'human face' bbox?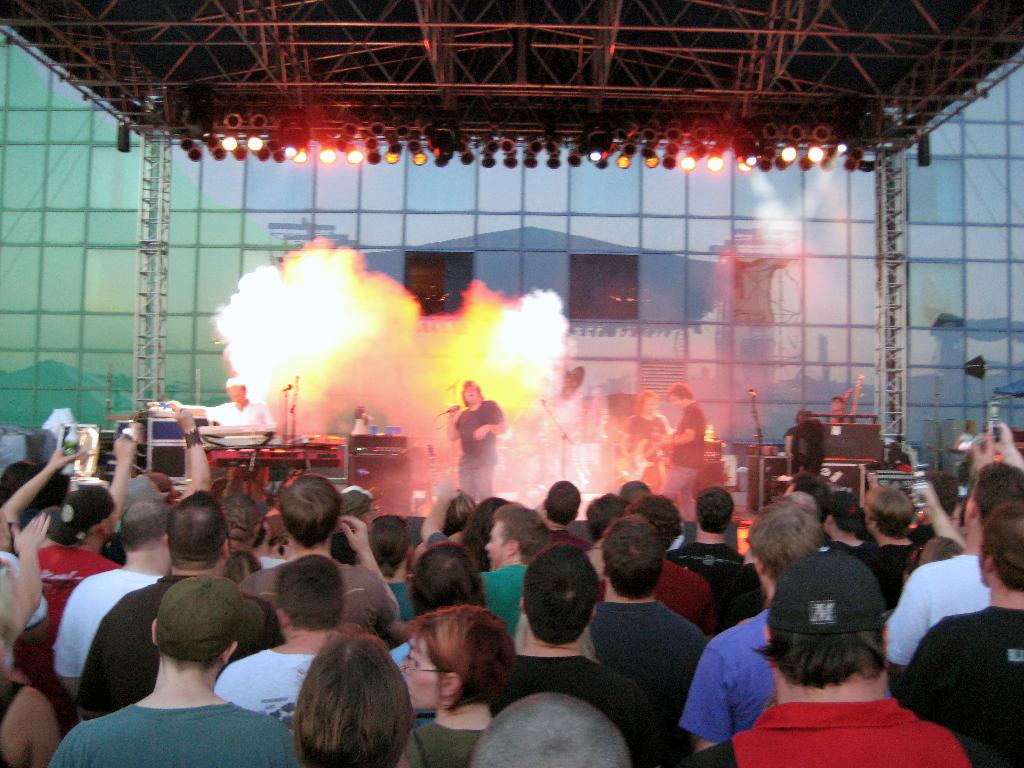
BBox(228, 388, 243, 405)
